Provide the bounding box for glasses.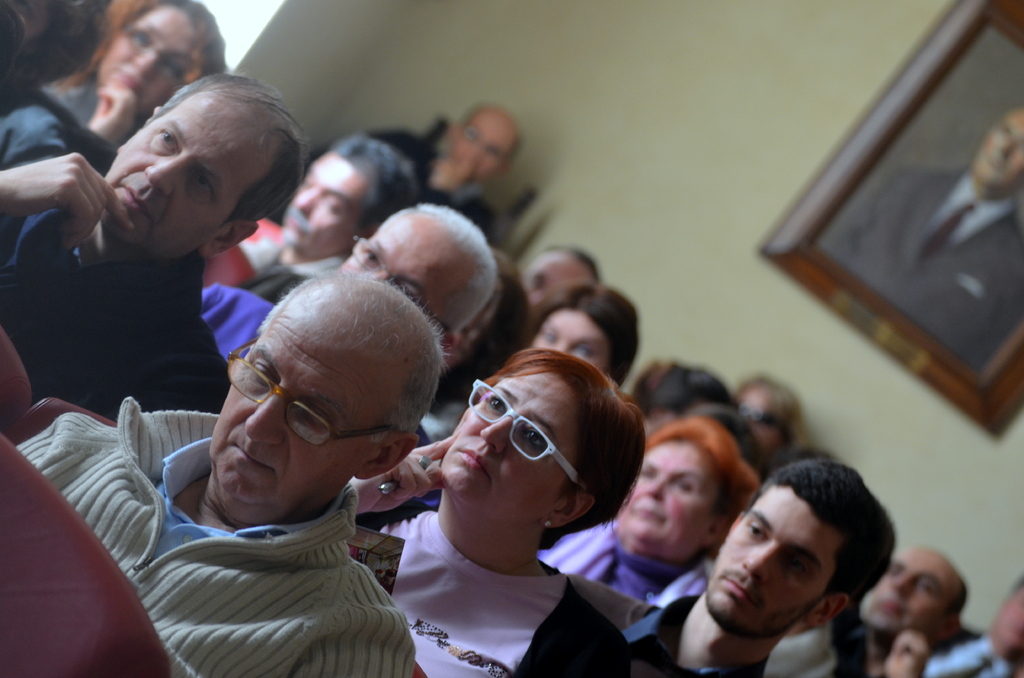
<bbox>733, 400, 784, 429</bbox>.
